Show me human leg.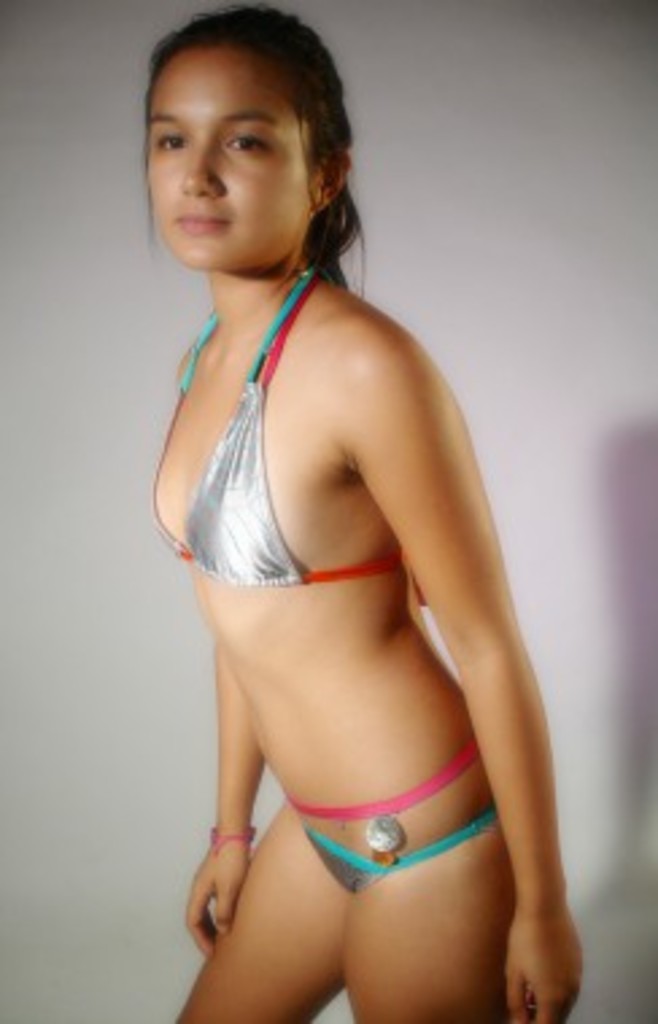
human leg is here: (175,803,342,1021).
